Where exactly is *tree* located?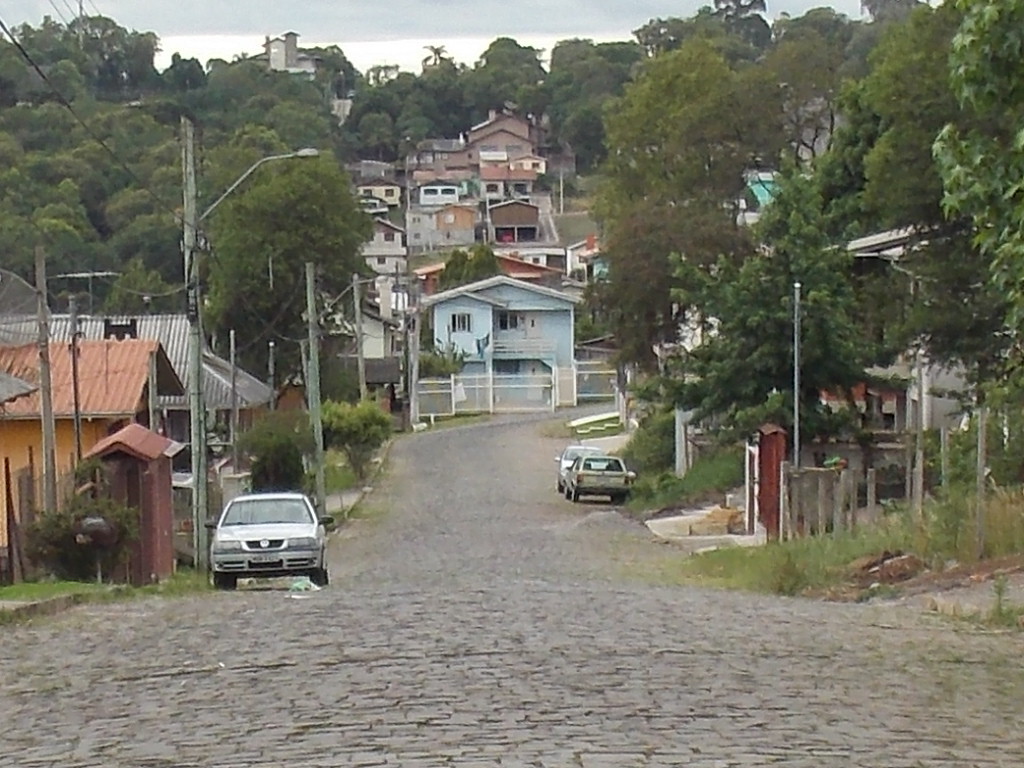
Its bounding box is locate(316, 397, 398, 479).
